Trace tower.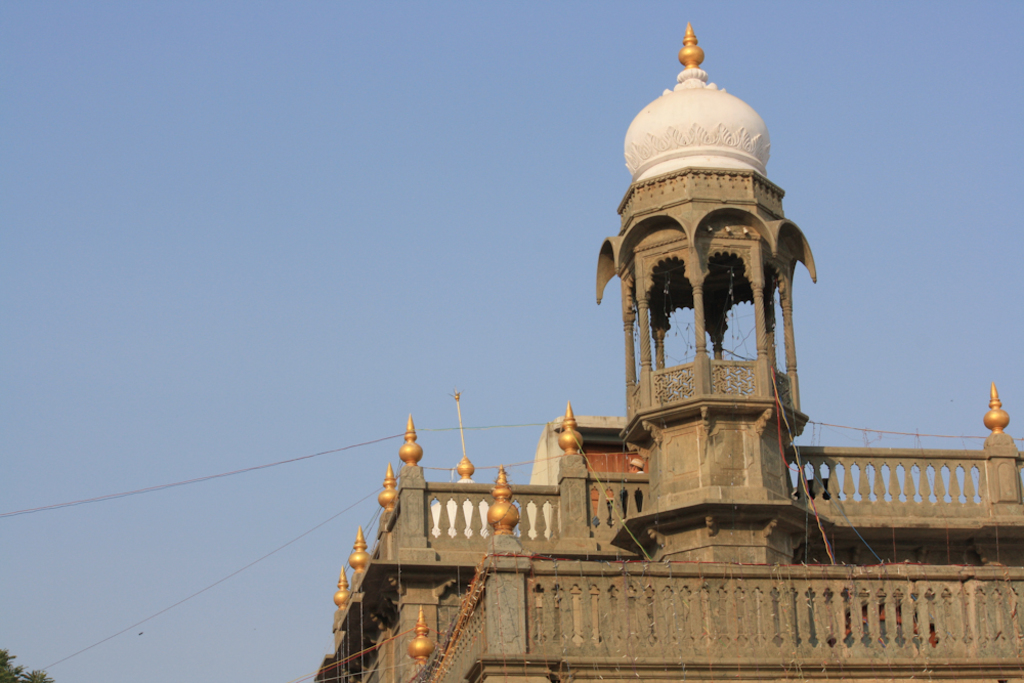
Traced to Rect(590, 26, 811, 564).
